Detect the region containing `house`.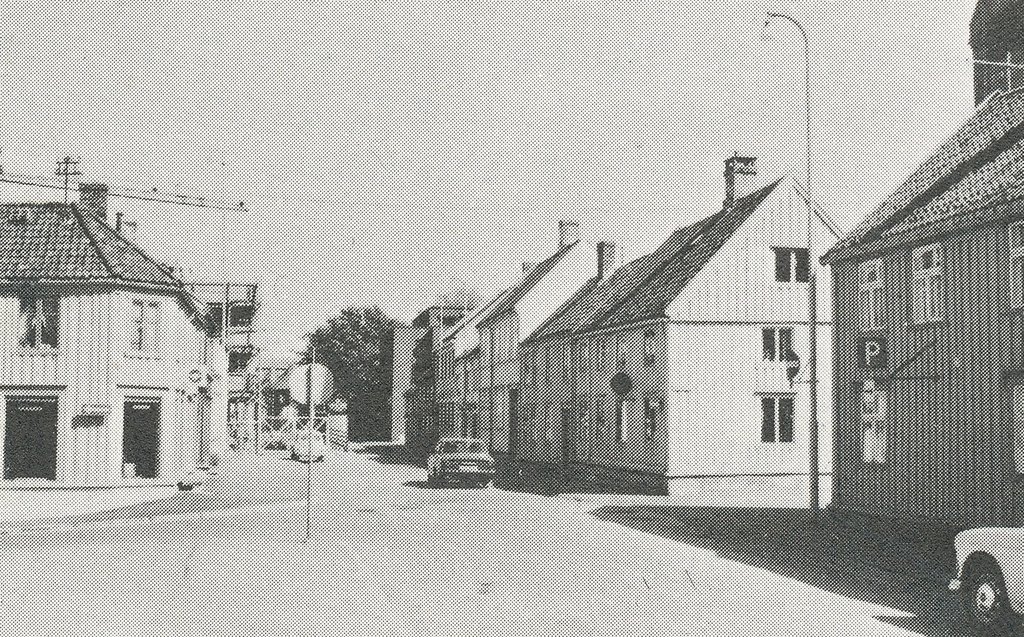
bbox(511, 232, 598, 451).
